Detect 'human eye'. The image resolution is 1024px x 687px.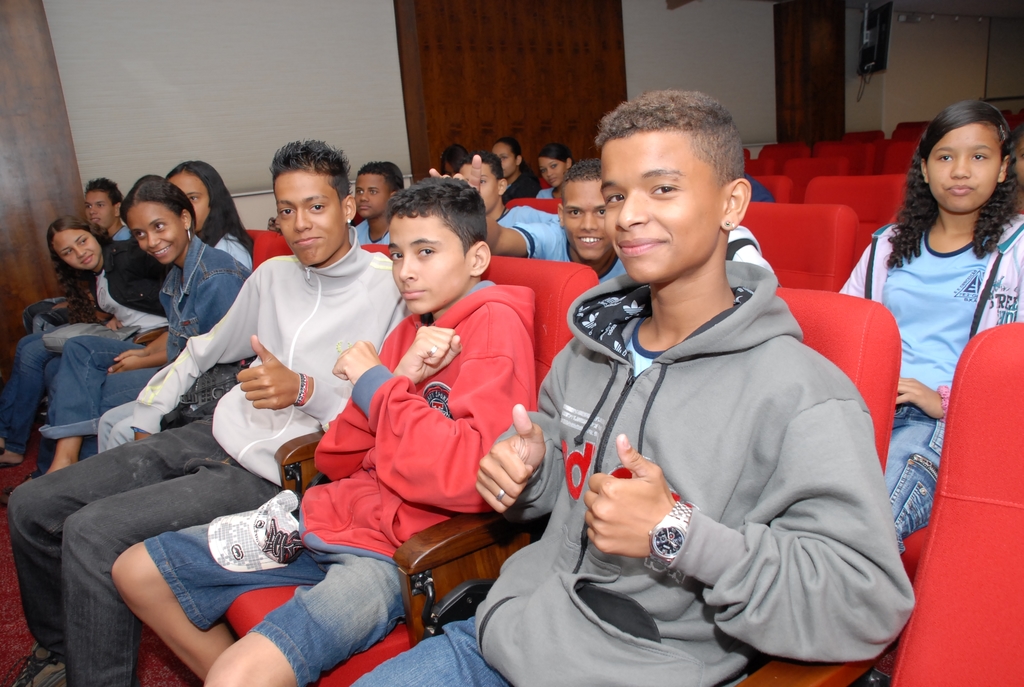
[x1=414, y1=244, x2=436, y2=259].
